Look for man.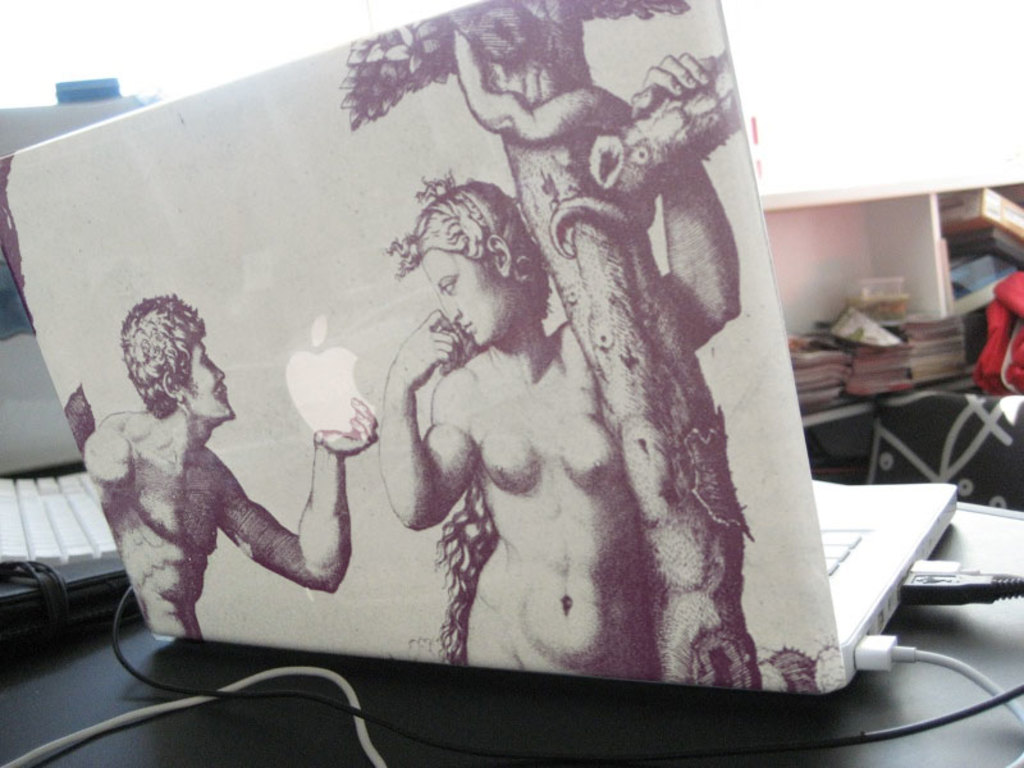
Found: (74,302,398,653).
